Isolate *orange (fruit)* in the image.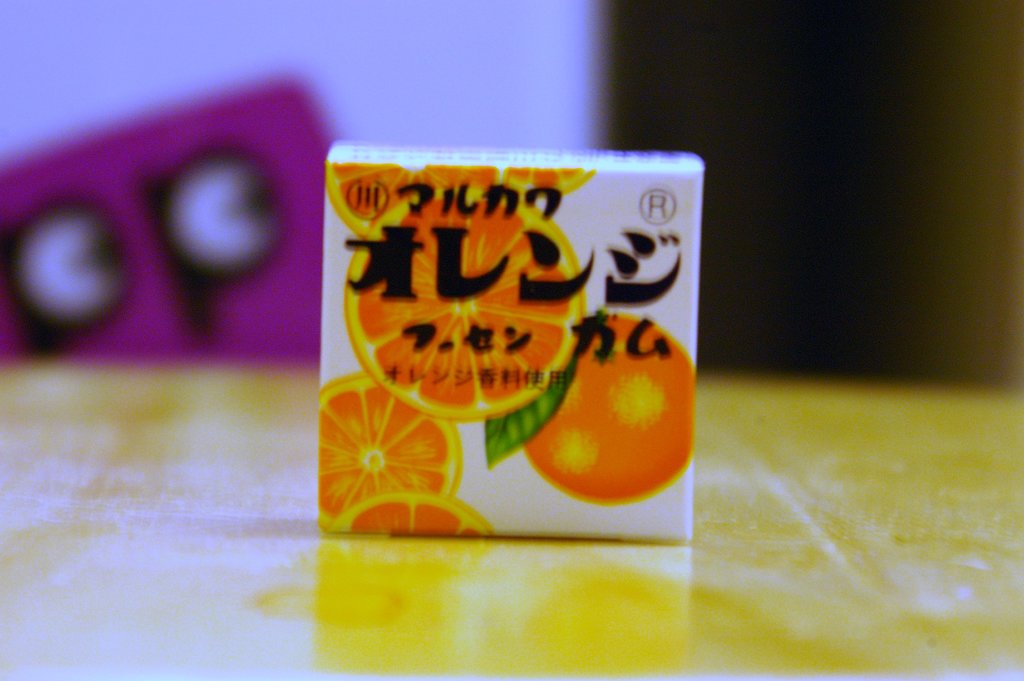
Isolated region: (521, 315, 694, 495).
